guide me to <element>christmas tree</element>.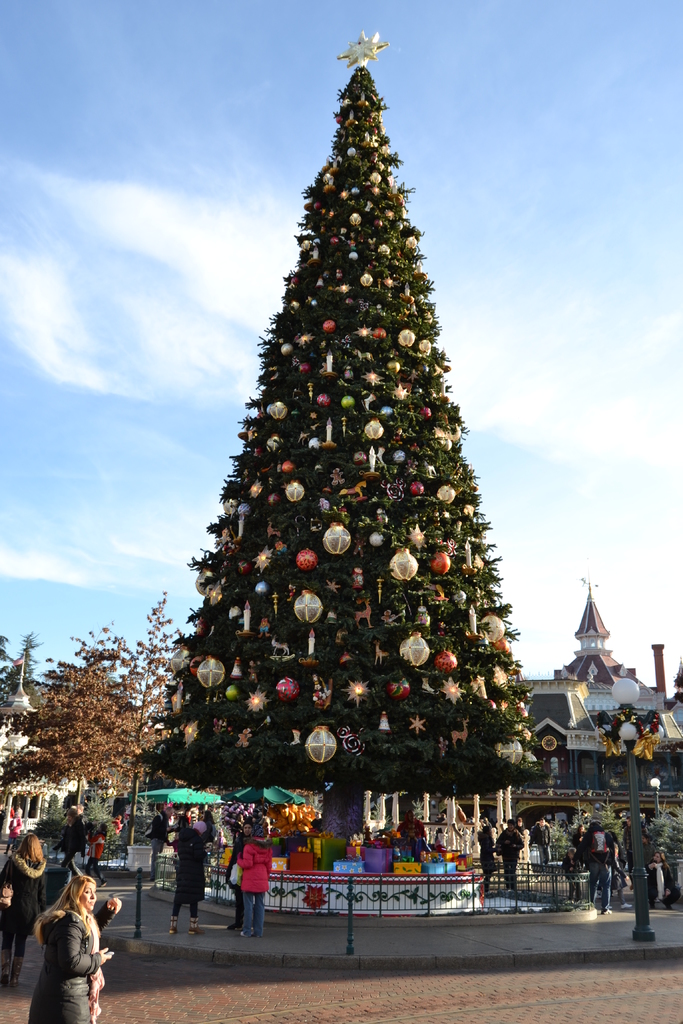
Guidance: left=148, top=27, right=547, bottom=805.
